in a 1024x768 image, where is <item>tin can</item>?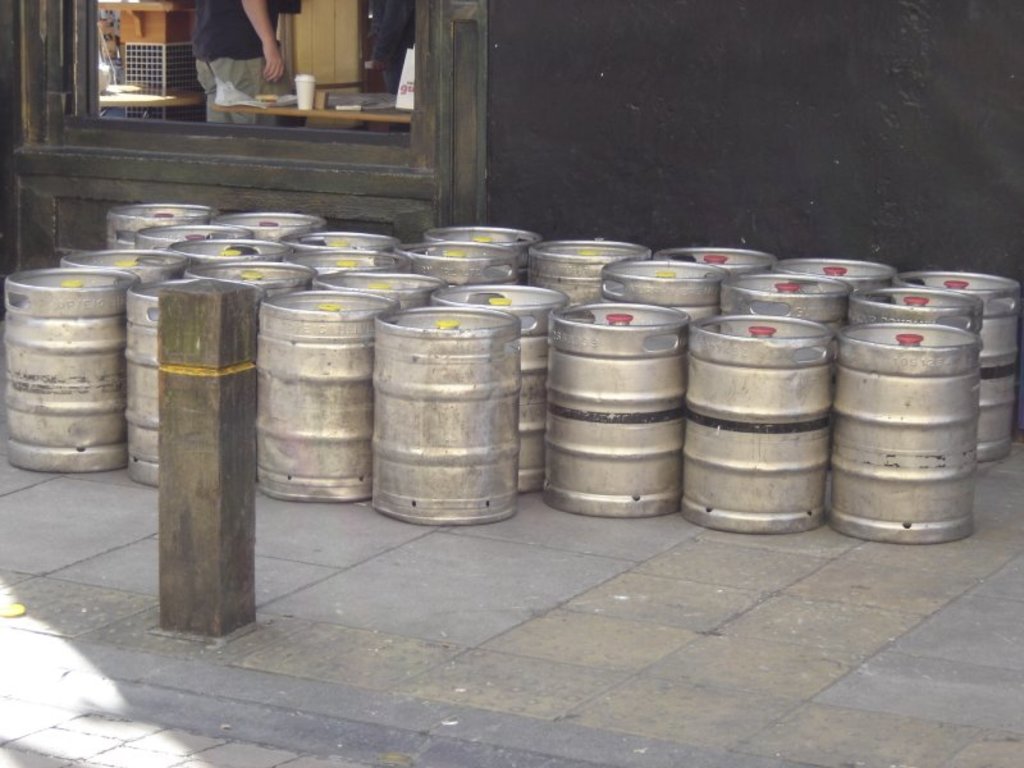
locate(598, 252, 727, 319).
